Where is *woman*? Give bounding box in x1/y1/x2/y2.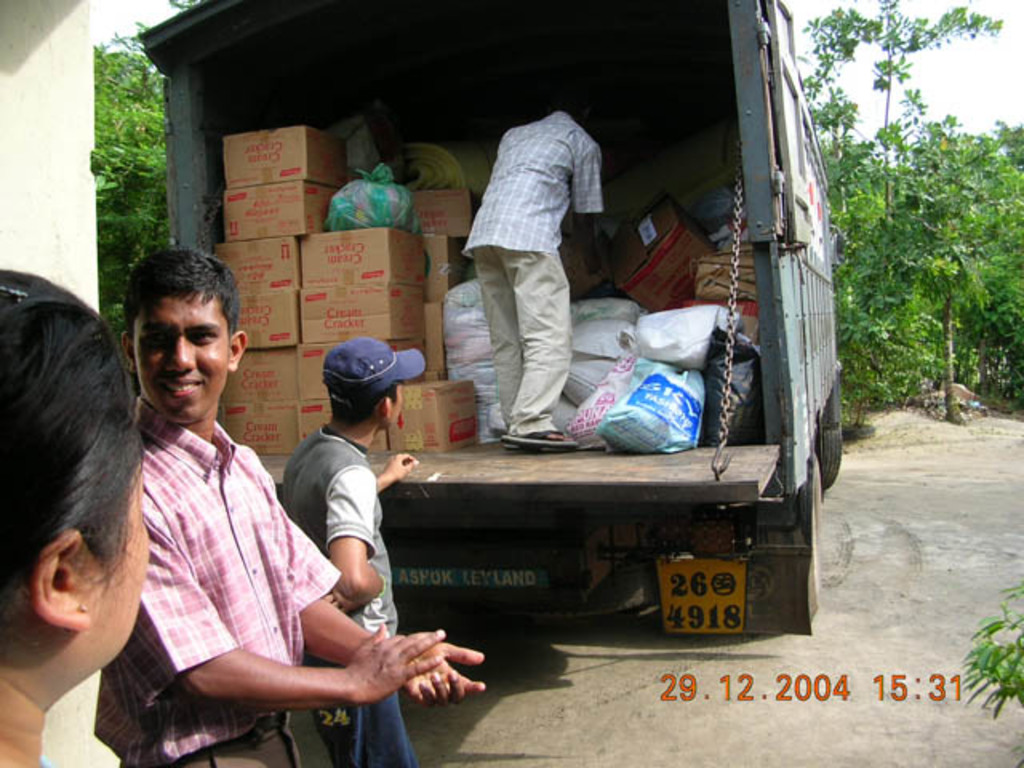
0/267/139/766.
